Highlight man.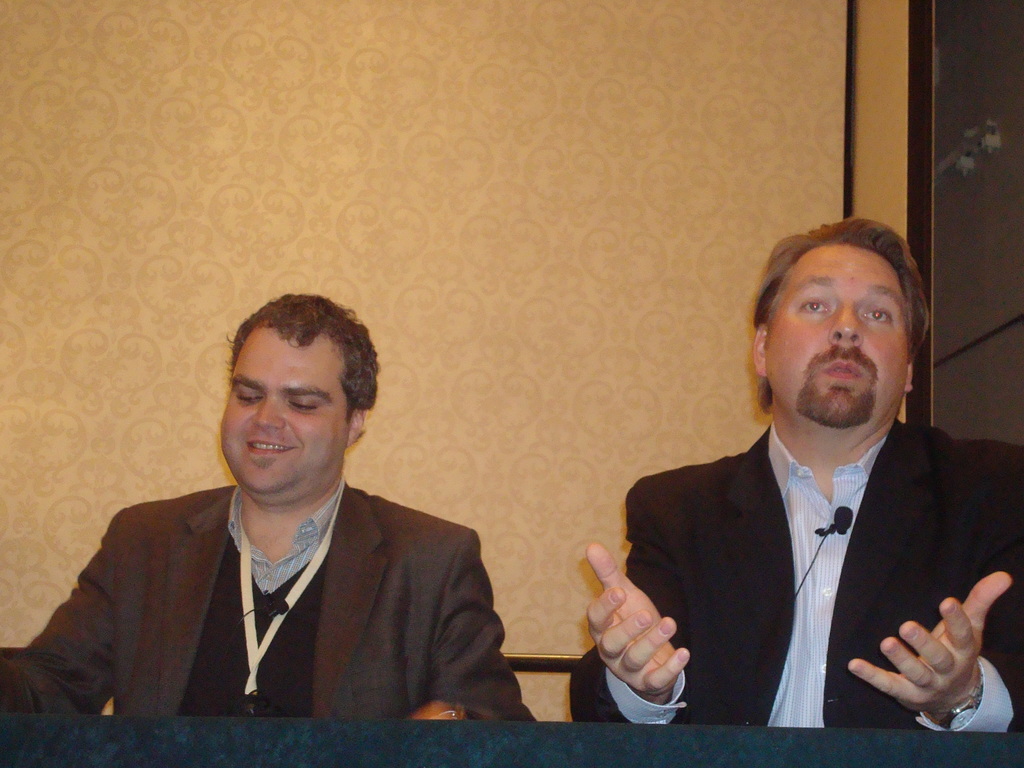
Highlighted region: 0, 291, 542, 722.
